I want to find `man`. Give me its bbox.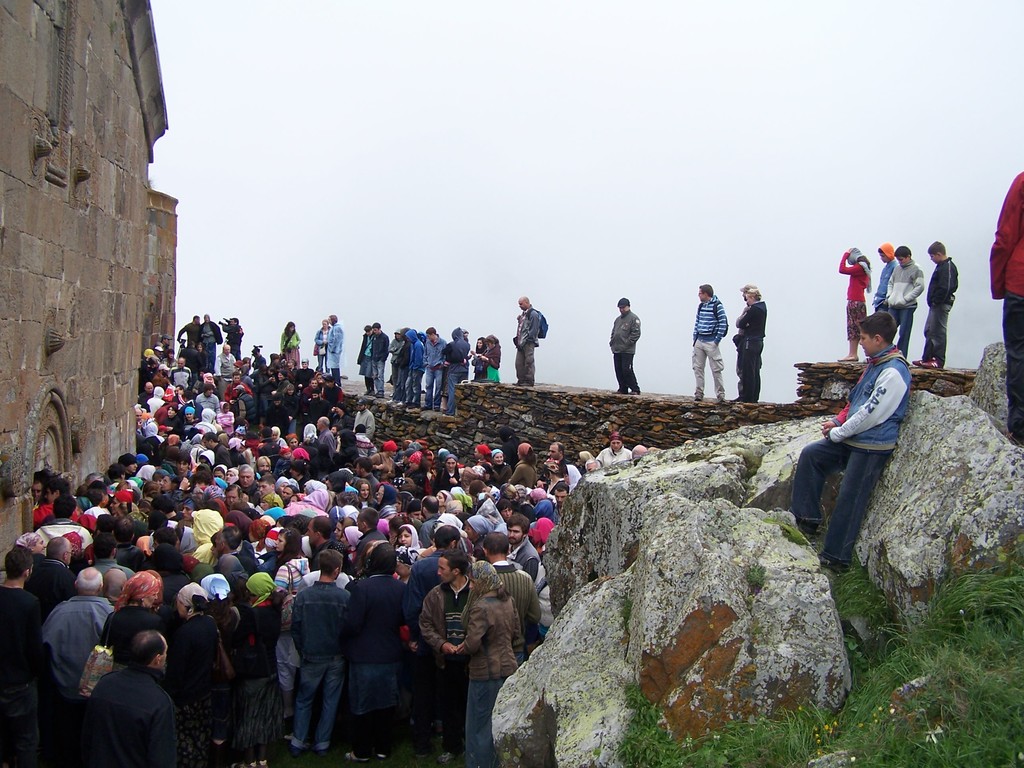
<bbox>226, 488, 237, 507</bbox>.
